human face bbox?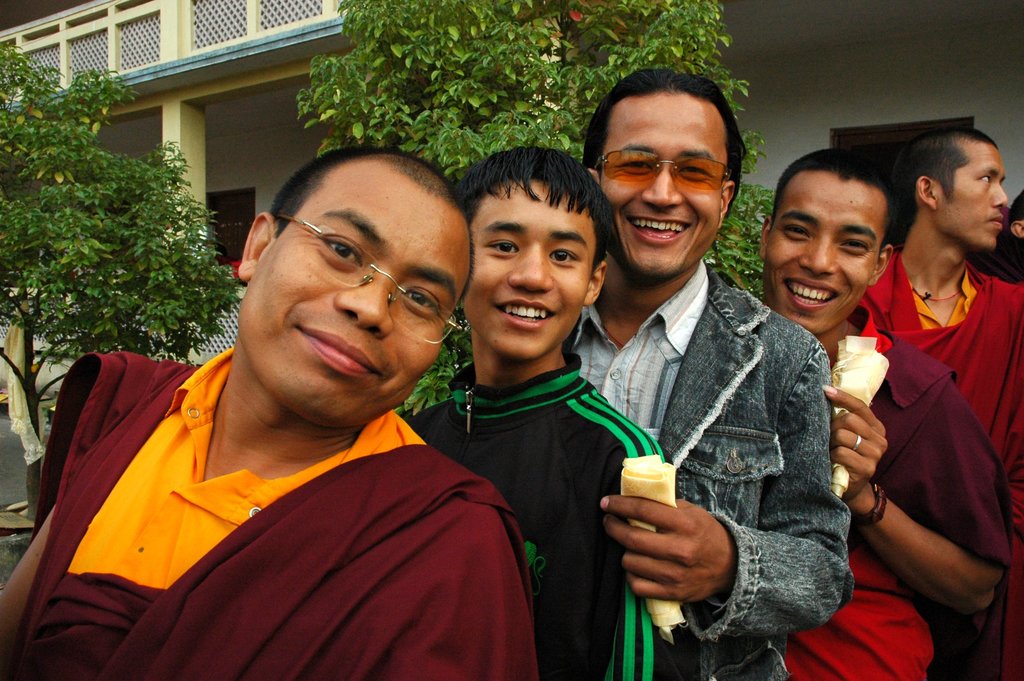
x1=765, y1=166, x2=881, y2=334
